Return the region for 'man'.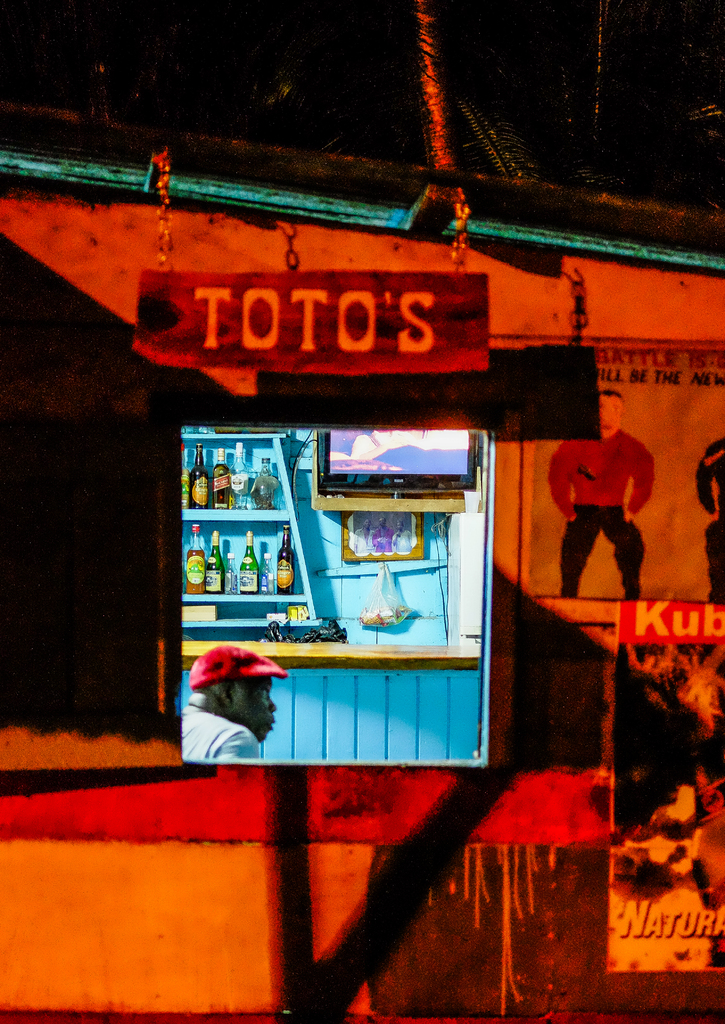
bbox(540, 388, 661, 594).
